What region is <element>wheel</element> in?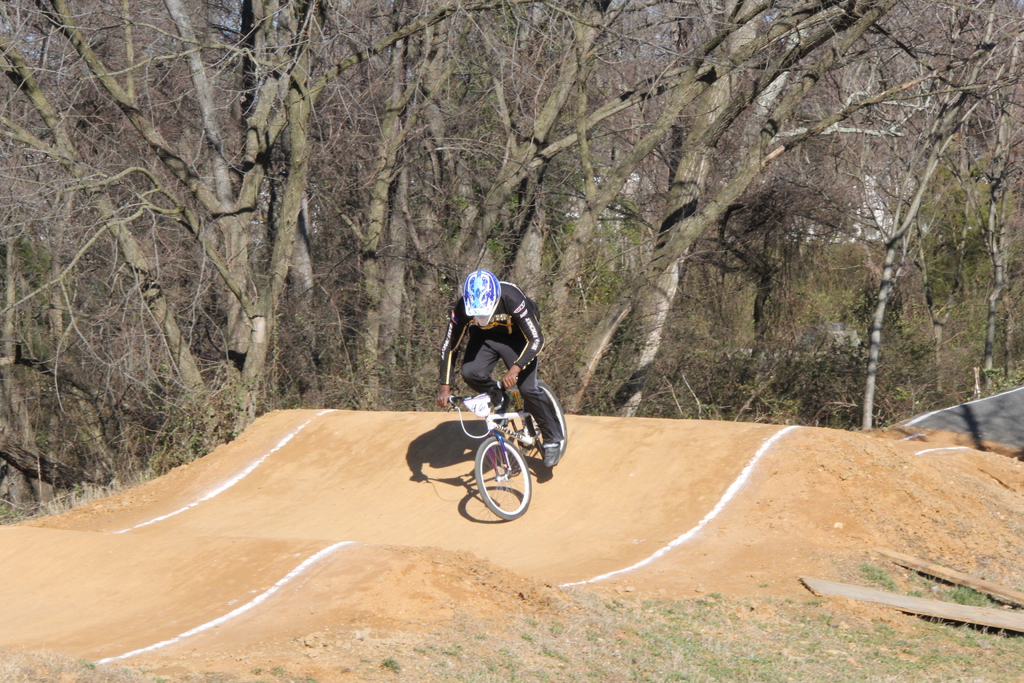
524 379 567 460.
